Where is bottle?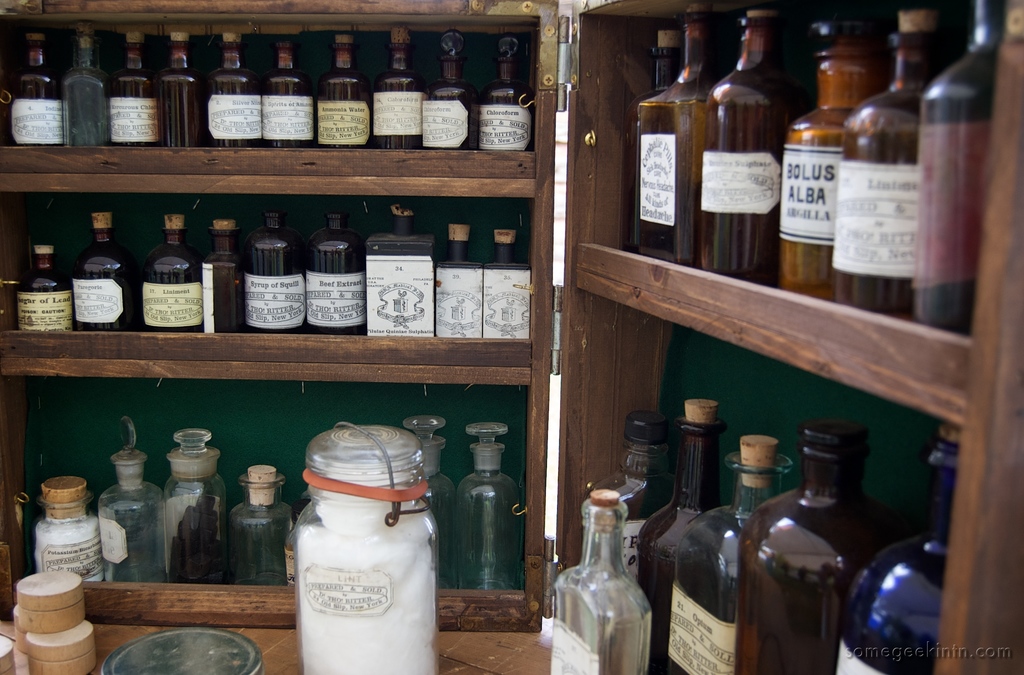
x1=443 y1=417 x2=538 y2=592.
